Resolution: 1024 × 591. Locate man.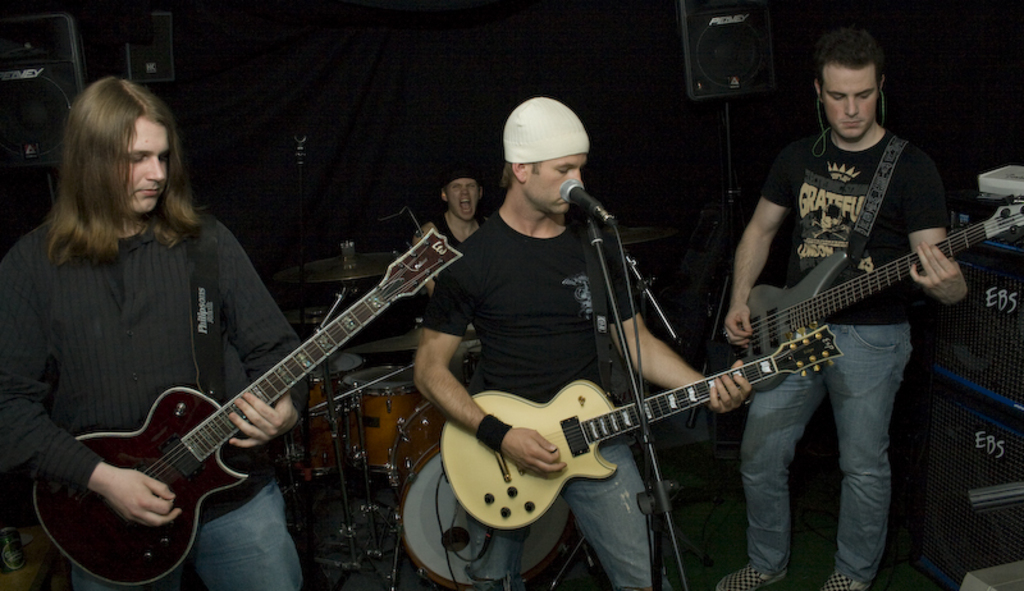
bbox(415, 97, 755, 590).
